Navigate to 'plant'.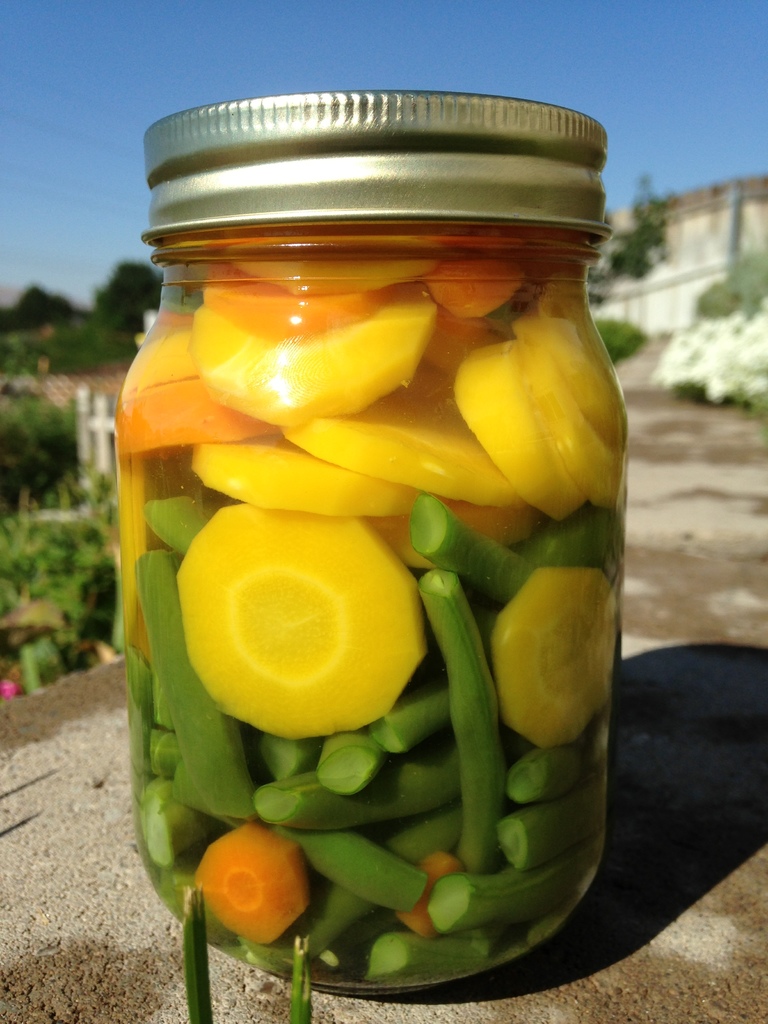
Navigation target: (x1=0, y1=477, x2=120, y2=715).
